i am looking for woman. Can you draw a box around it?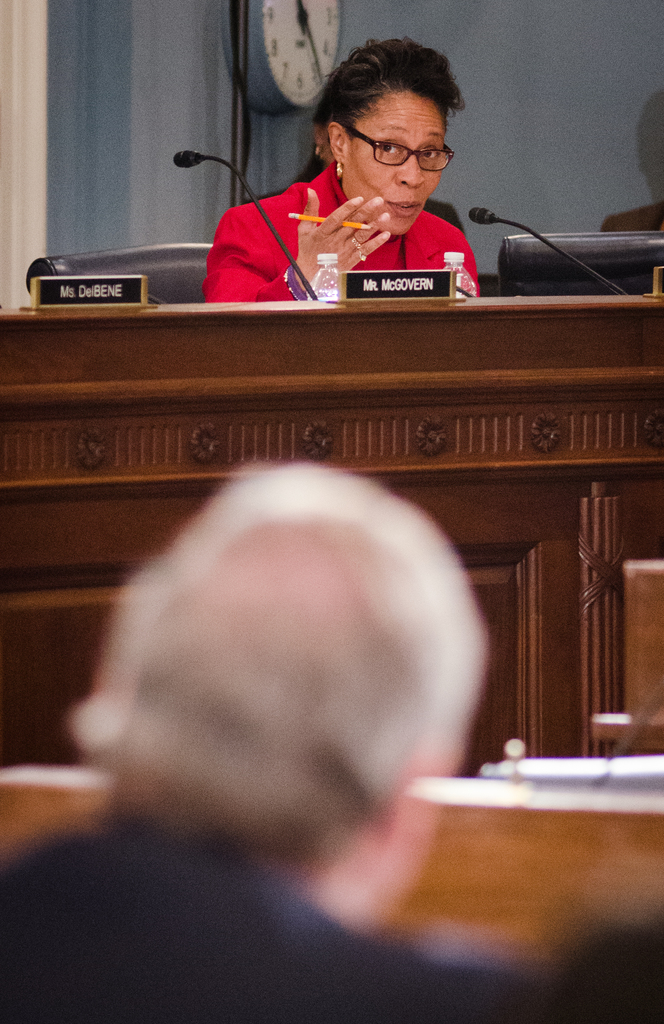
Sure, the bounding box is (194,57,506,296).
